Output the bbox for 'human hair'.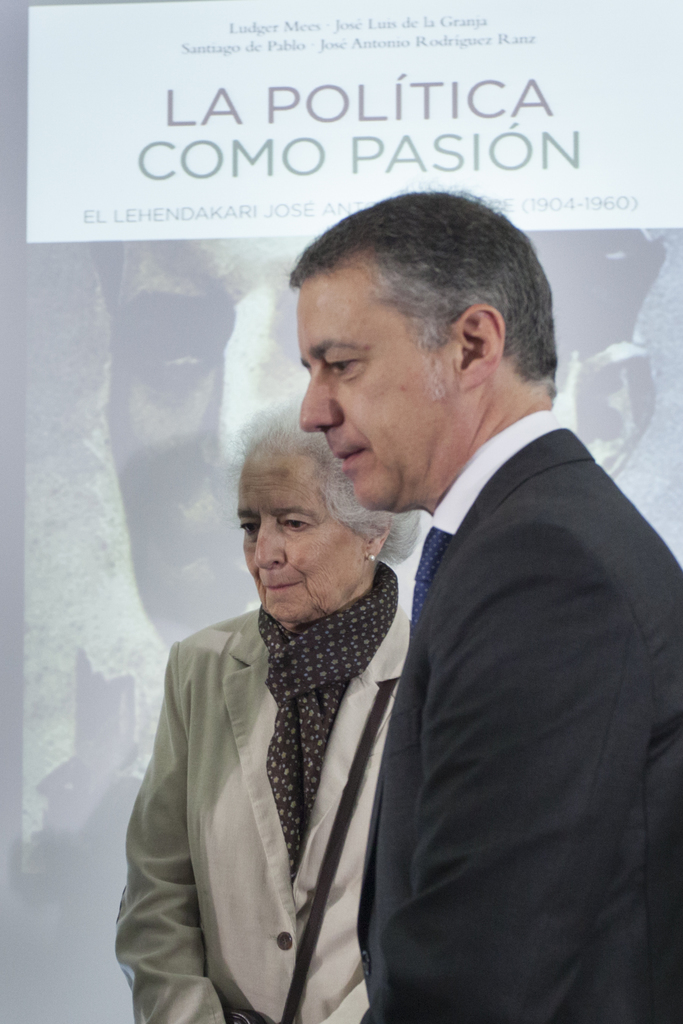
bbox=(96, 228, 666, 368).
